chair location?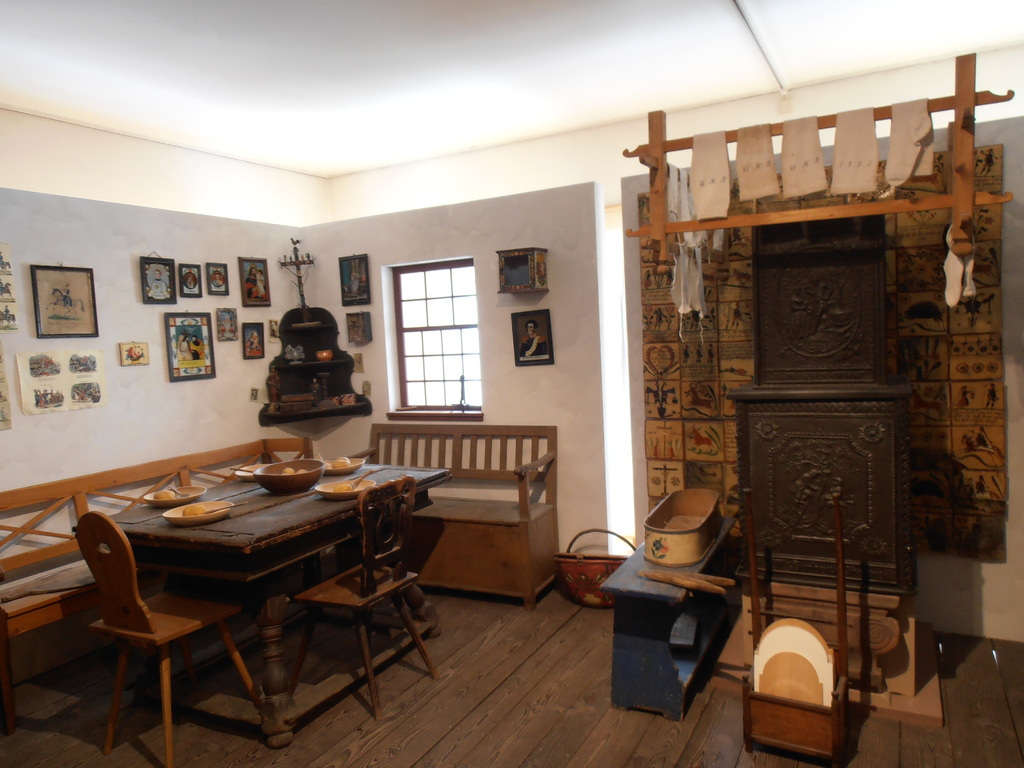
[292,486,445,710]
